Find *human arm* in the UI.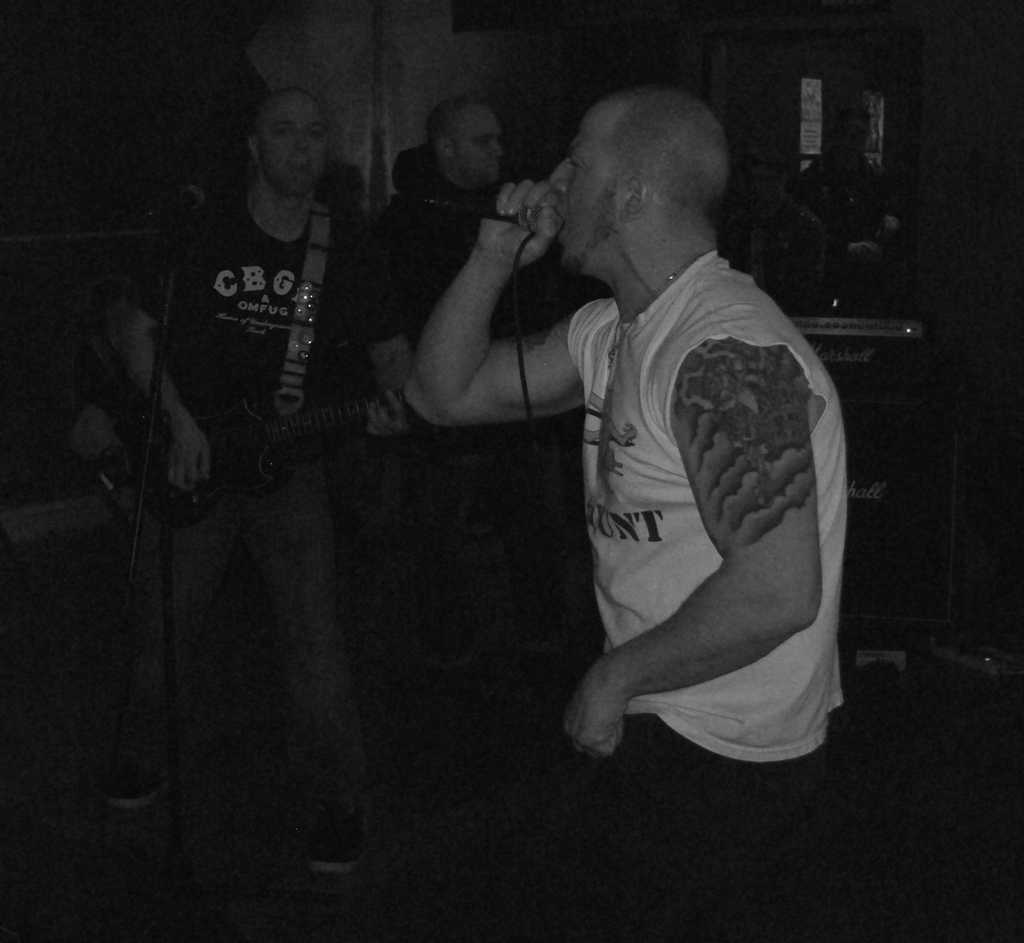
UI element at <bbox>399, 174, 602, 426</bbox>.
